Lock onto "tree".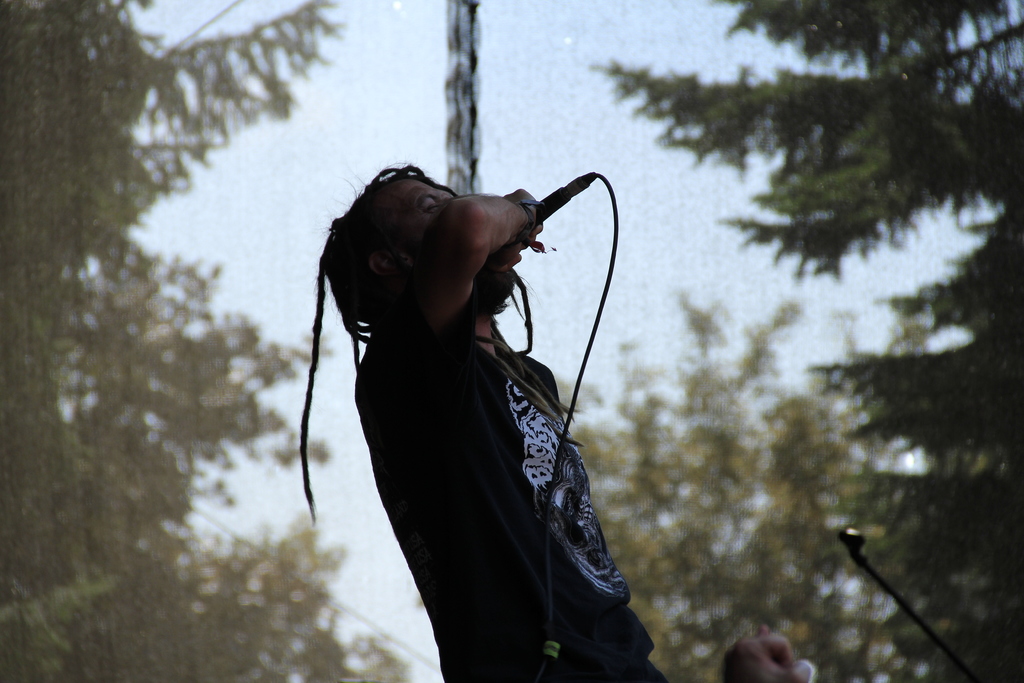
Locked: rect(556, 0, 1023, 682).
